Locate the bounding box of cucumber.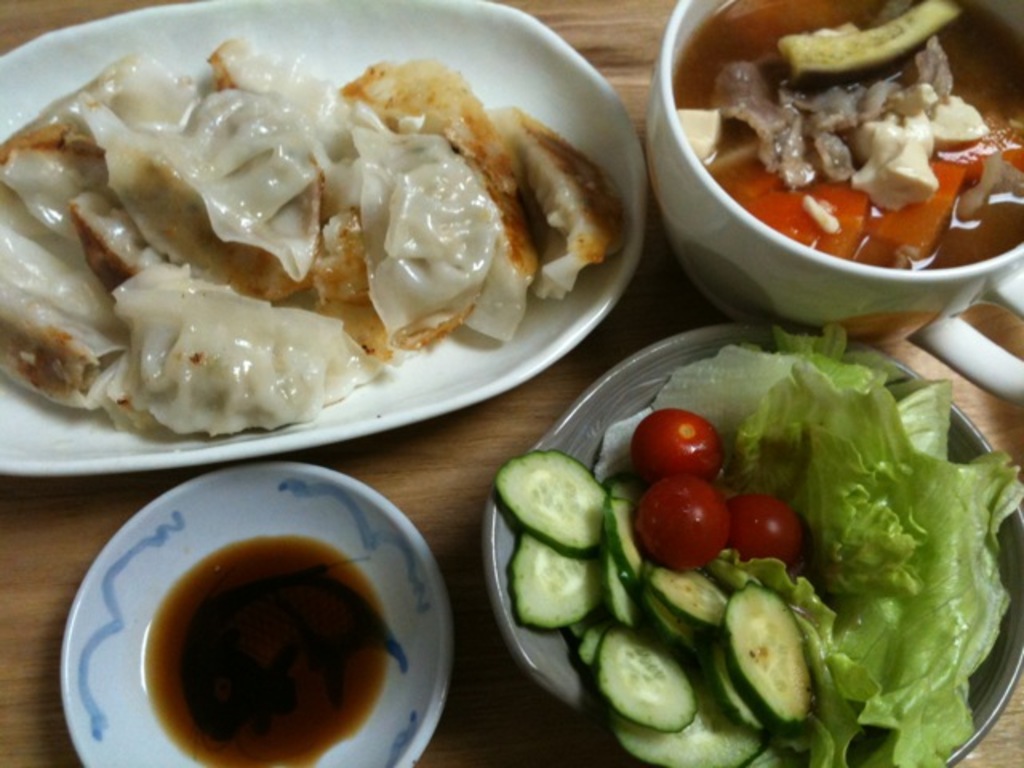
Bounding box: box=[493, 446, 610, 557].
